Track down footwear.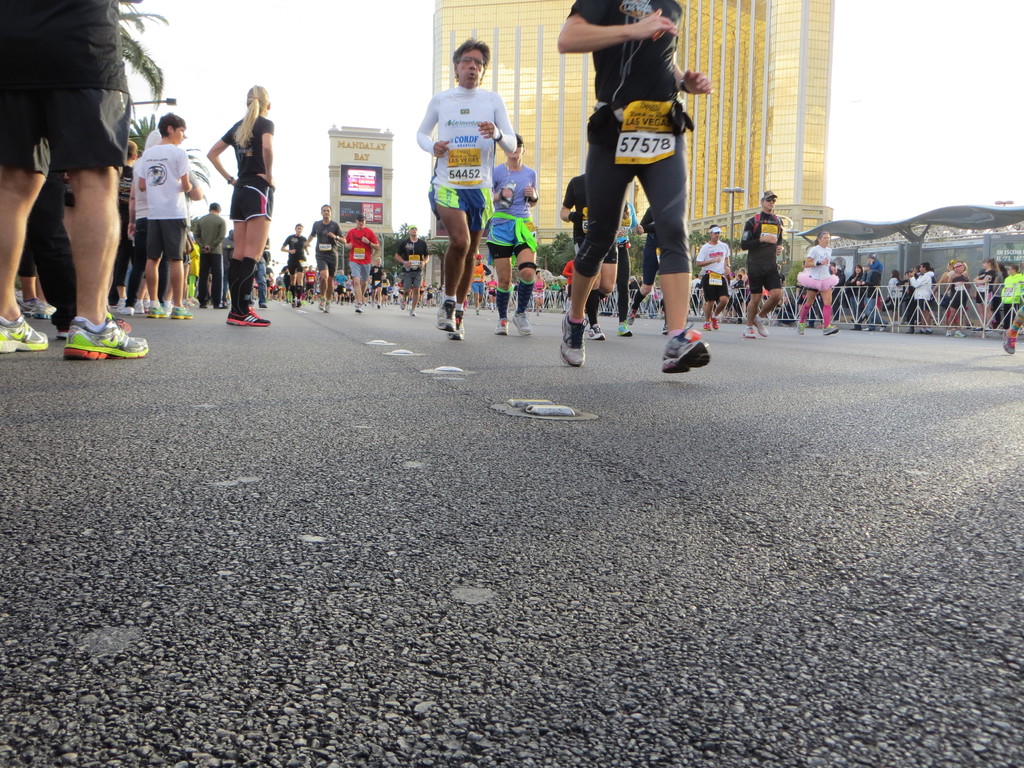
Tracked to 512:314:534:336.
